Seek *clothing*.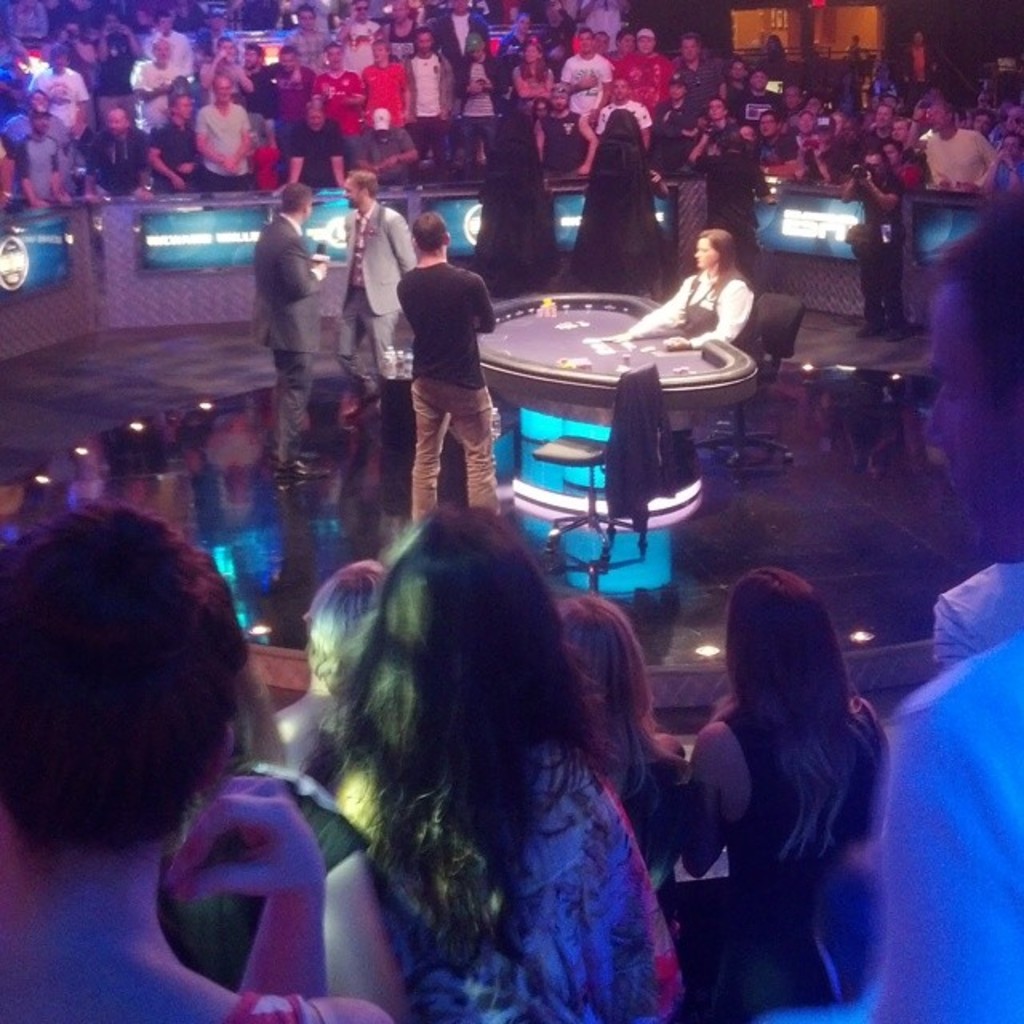
region(136, 53, 187, 136).
